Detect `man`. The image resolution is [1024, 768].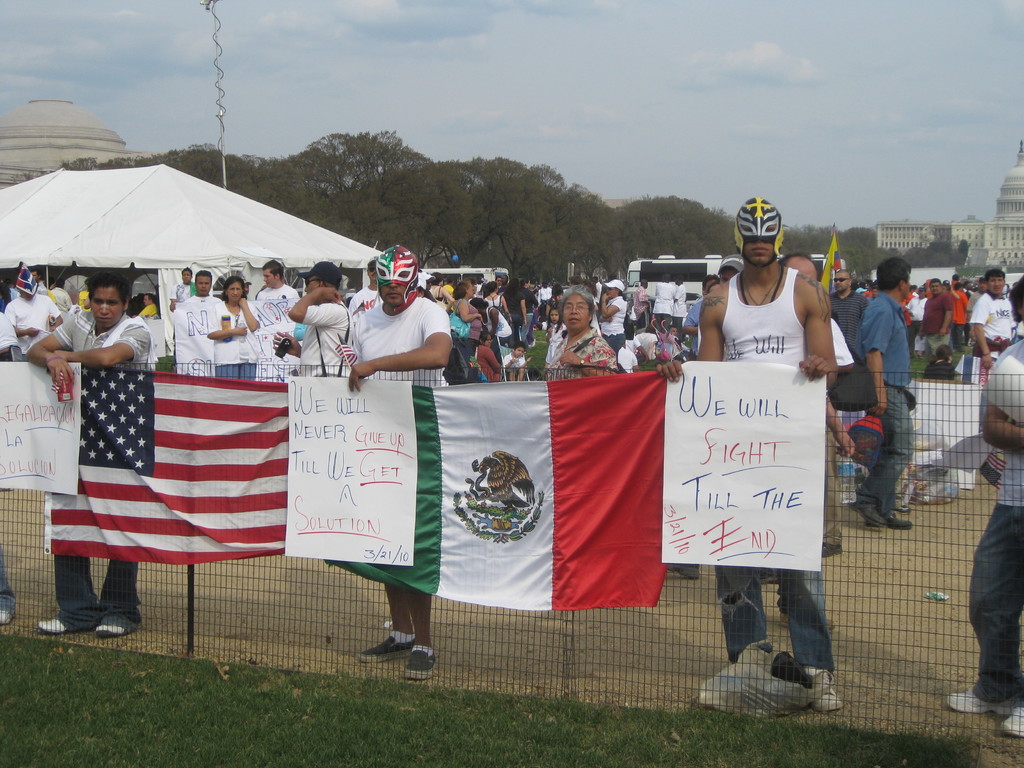
bbox(776, 250, 854, 558).
